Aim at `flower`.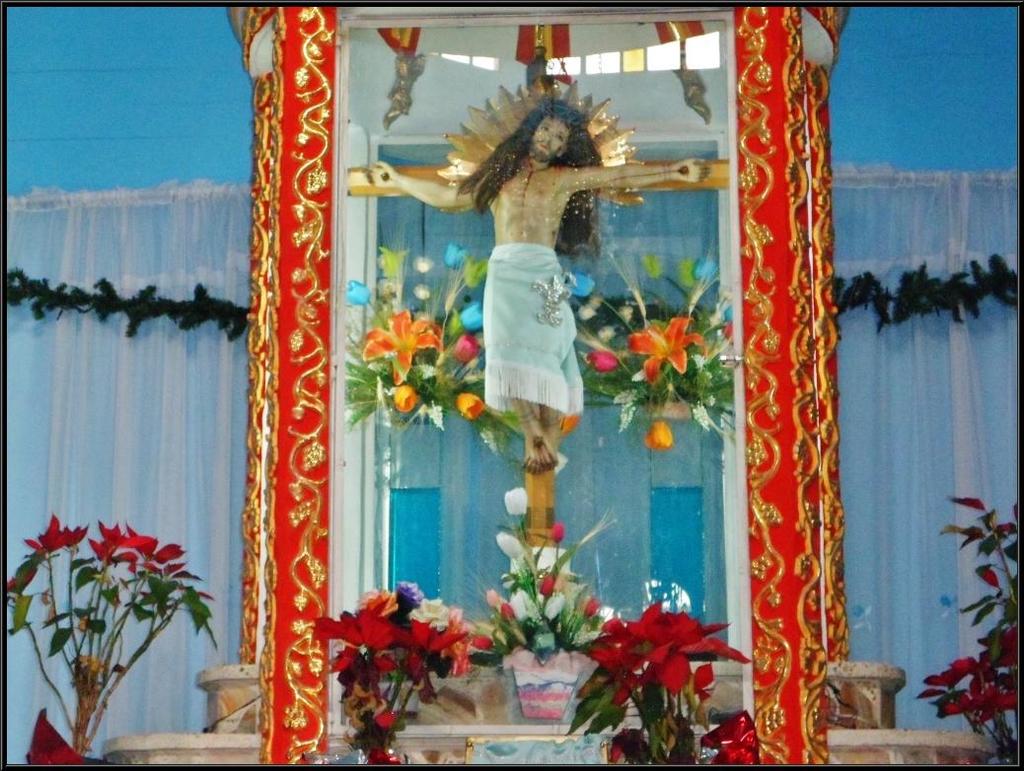
Aimed at bbox=[362, 310, 449, 381].
